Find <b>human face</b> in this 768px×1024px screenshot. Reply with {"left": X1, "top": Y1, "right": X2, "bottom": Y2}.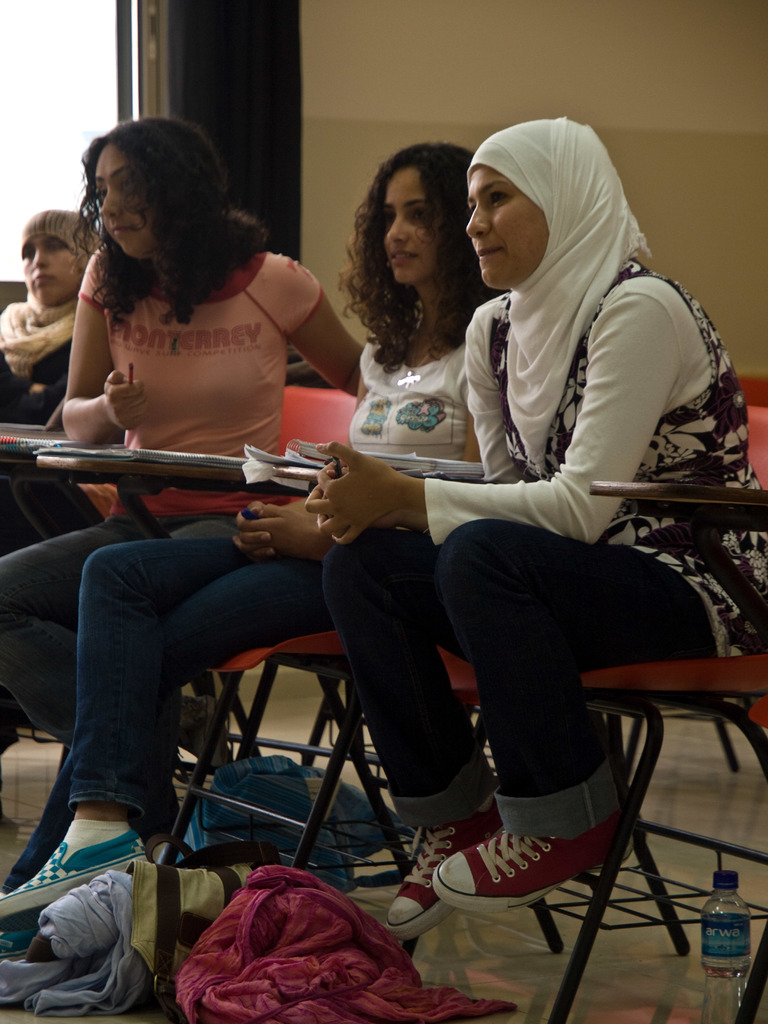
{"left": 462, "top": 166, "right": 554, "bottom": 286}.
